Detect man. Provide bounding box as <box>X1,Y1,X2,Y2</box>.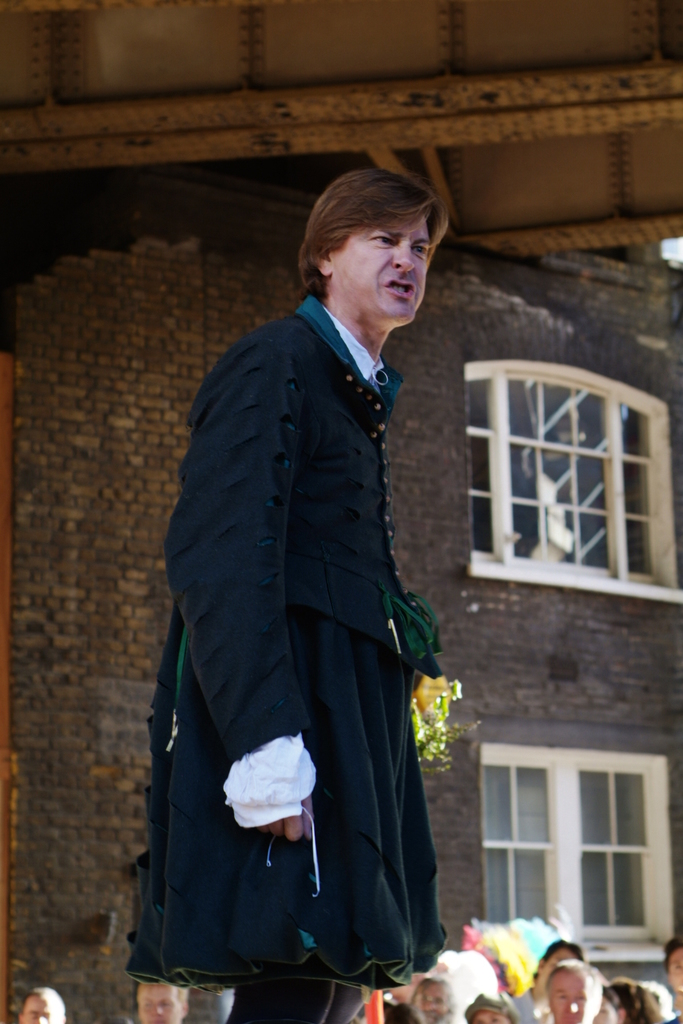
<box>661,938,682,1023</box>.
